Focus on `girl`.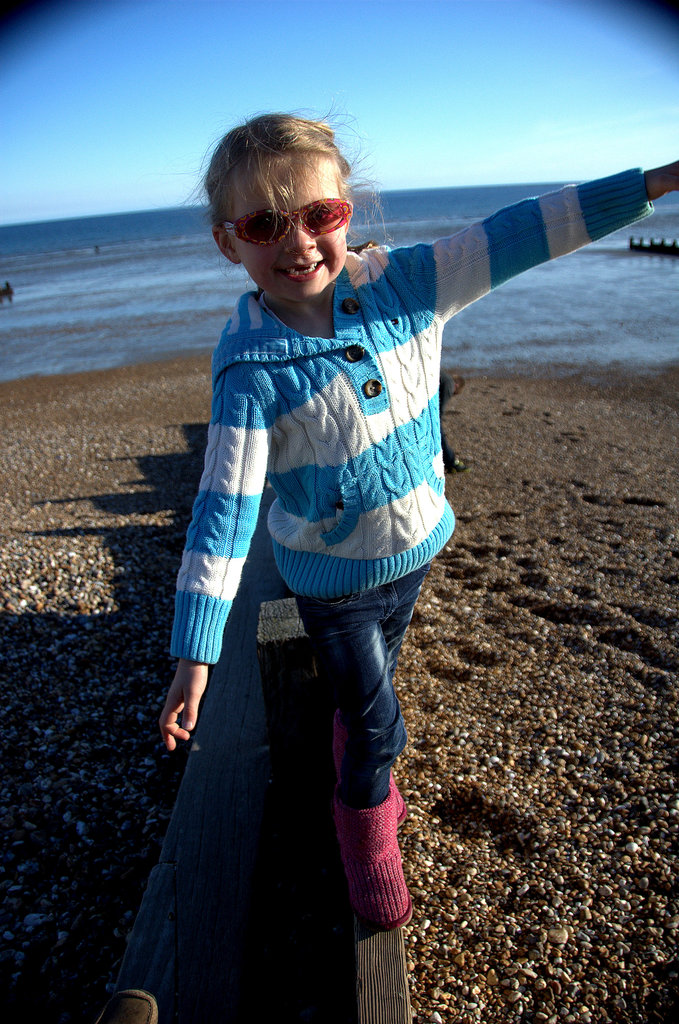
Focused at BBox(153, 95, 678, 932).
